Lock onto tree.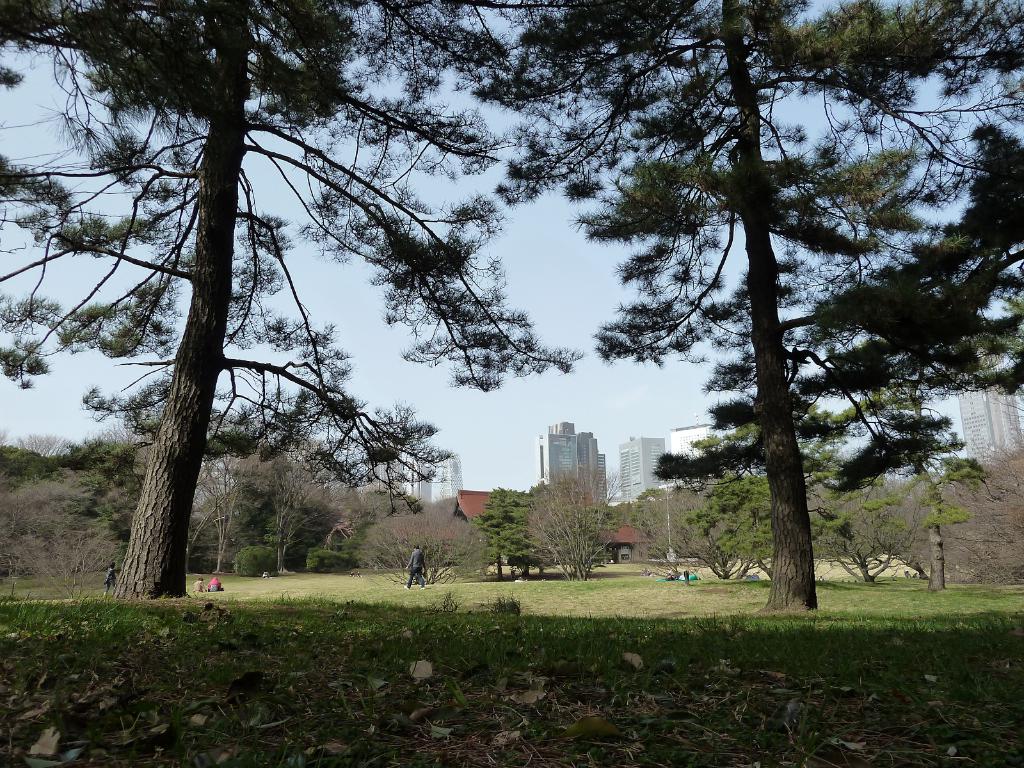
Locked: bbox(4, 438, 144, 600).
